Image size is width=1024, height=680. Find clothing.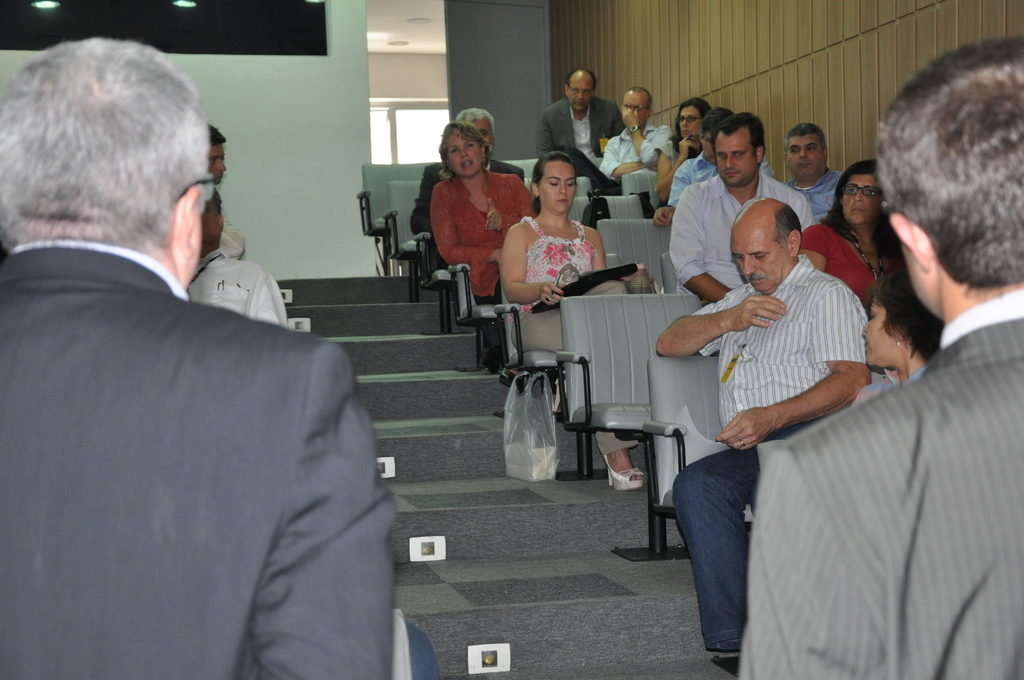
<box>409,152,527,251</box>.
